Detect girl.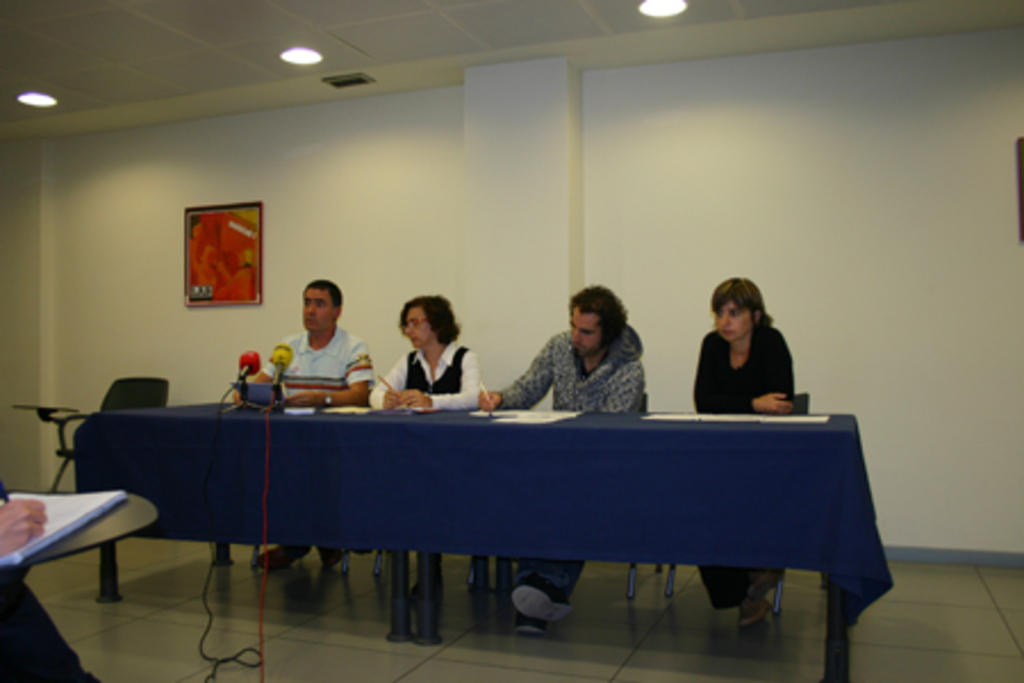
Detected at left=696, top=278, right=796, bottom=628.
